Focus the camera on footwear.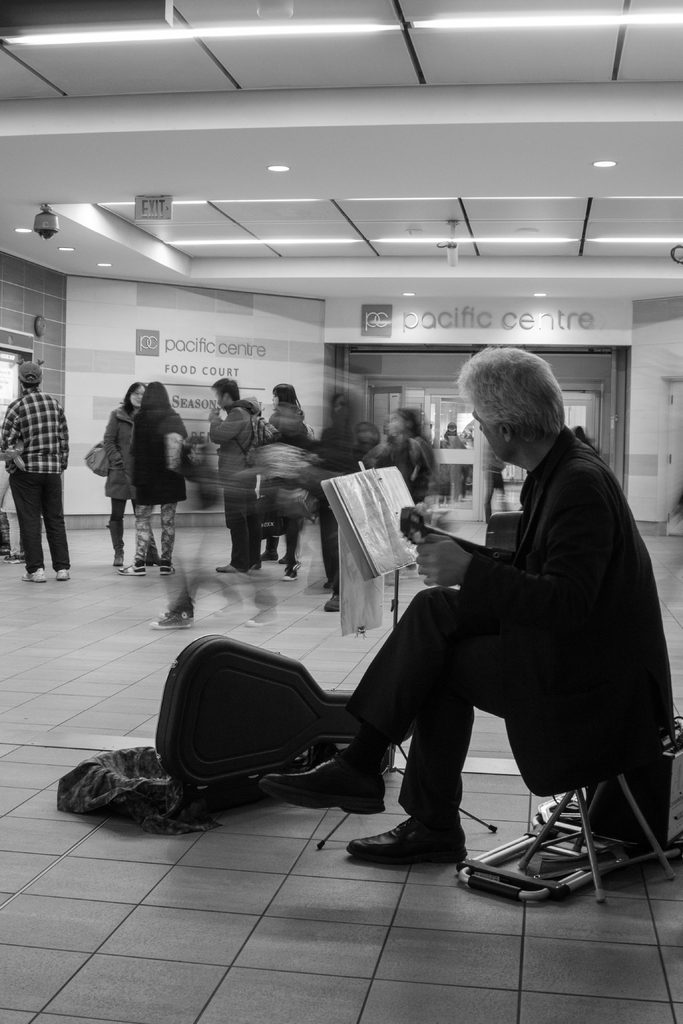
Focus region: box(213, 564, 239, 579).
